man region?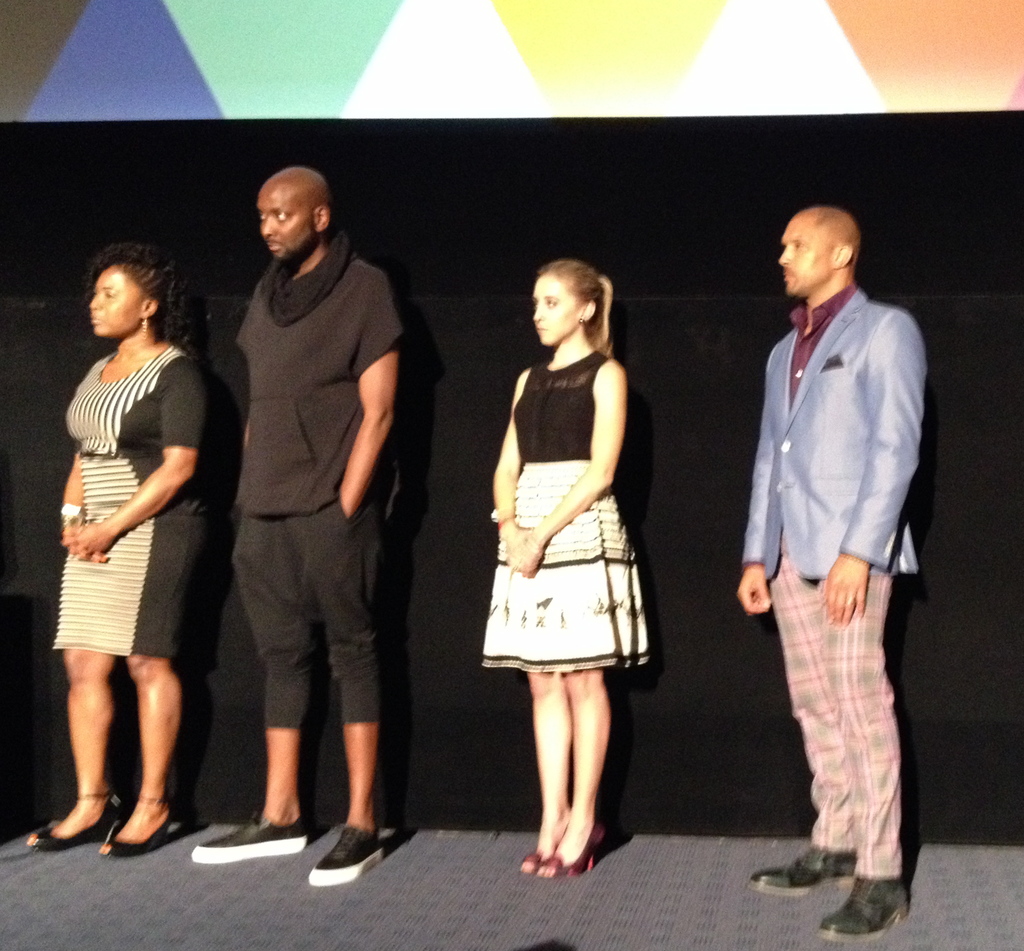
<box>186,163,406,894</box>
